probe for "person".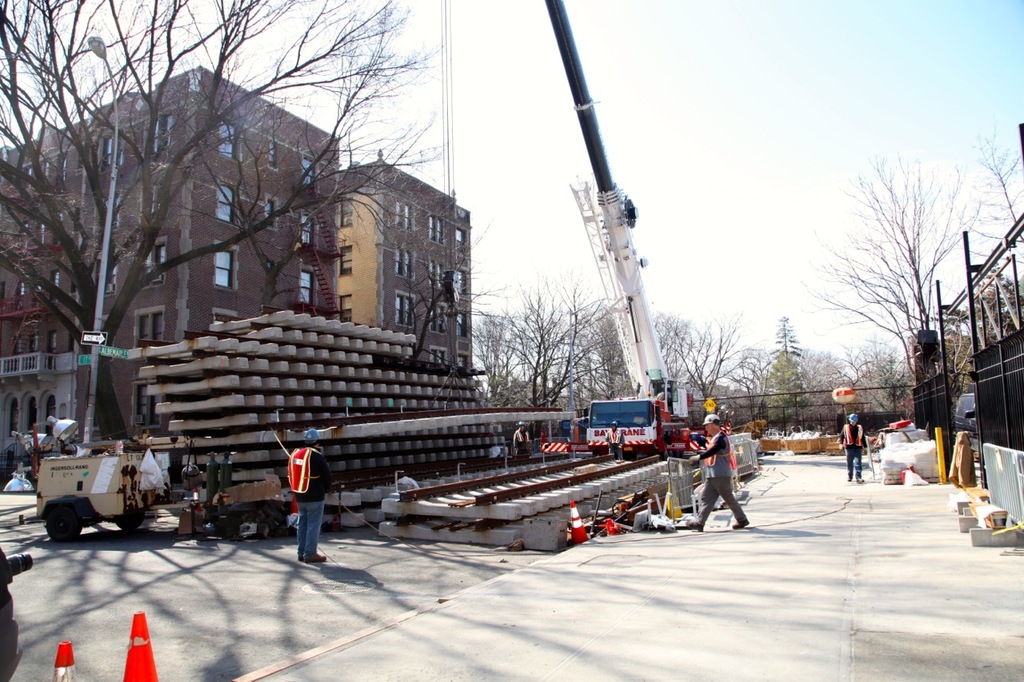
Probe result: box(607, 421, 626, 457).
